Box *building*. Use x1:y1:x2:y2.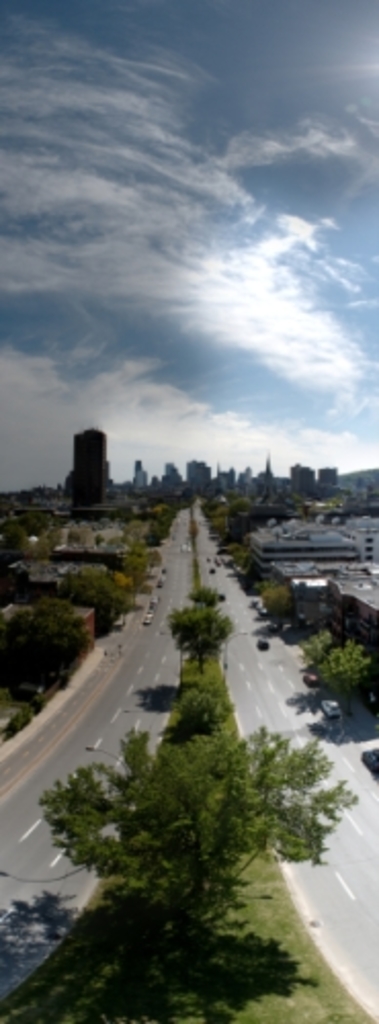
72:430:107:504.
